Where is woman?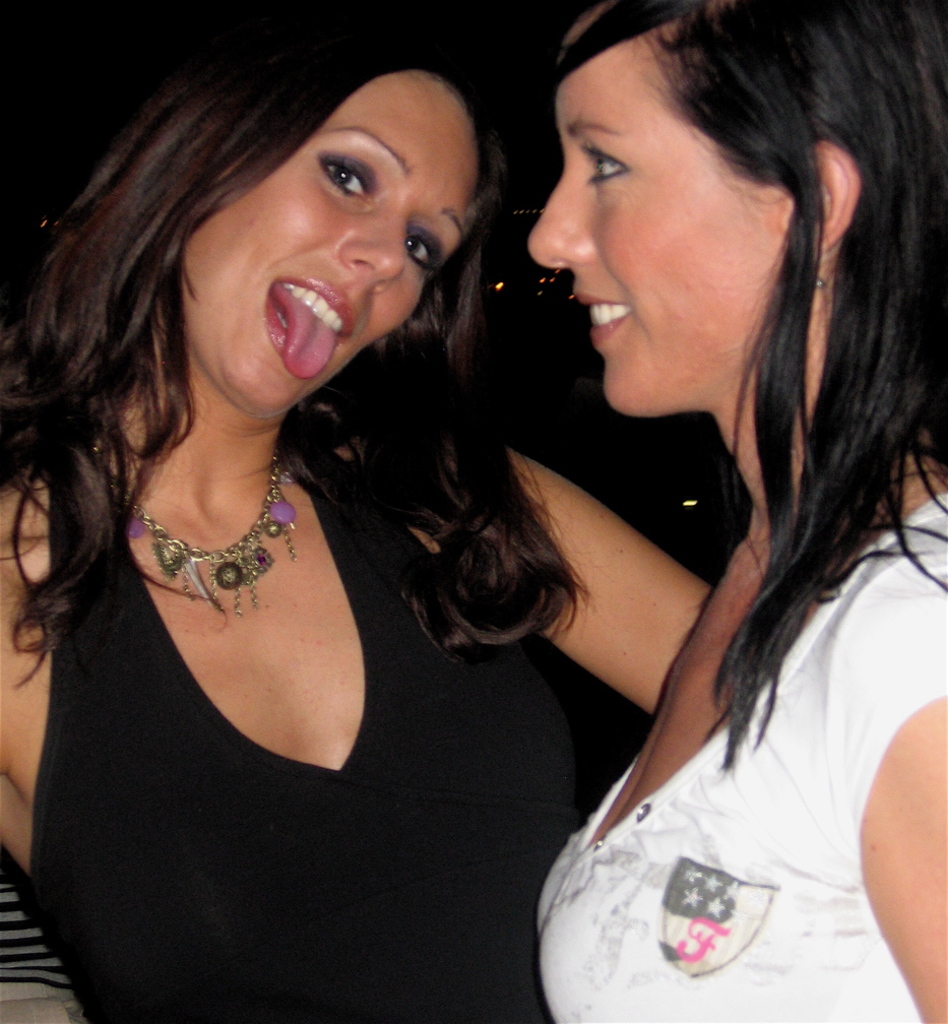
rect(36, 15, 700, 1023).
